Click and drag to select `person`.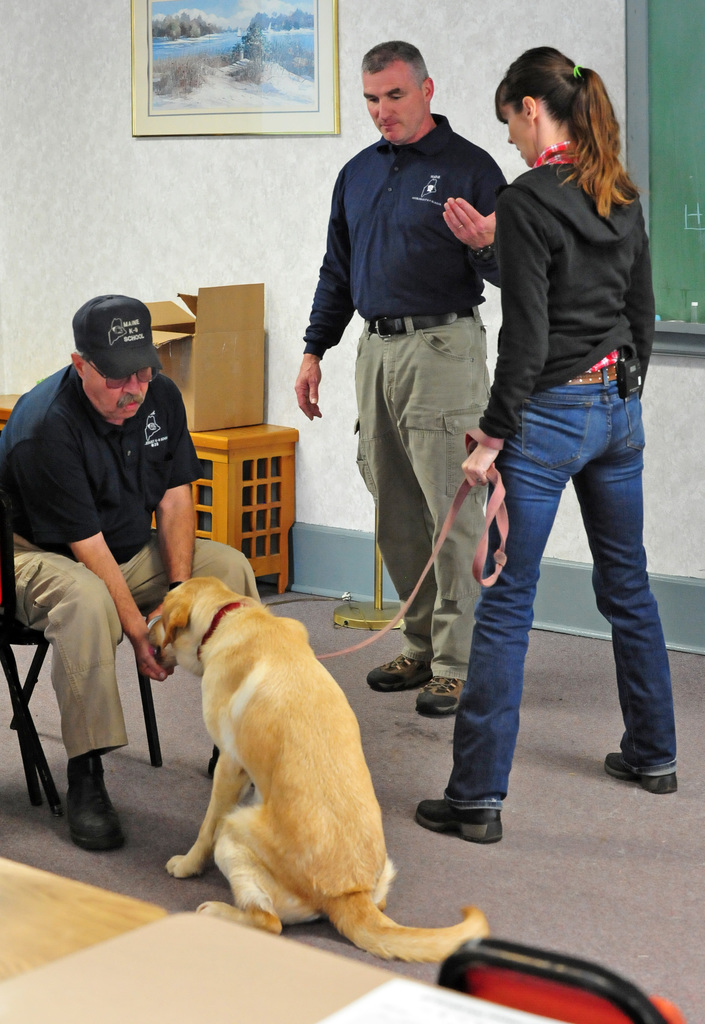
Selection: BBox(411, 51, 685, 847).
